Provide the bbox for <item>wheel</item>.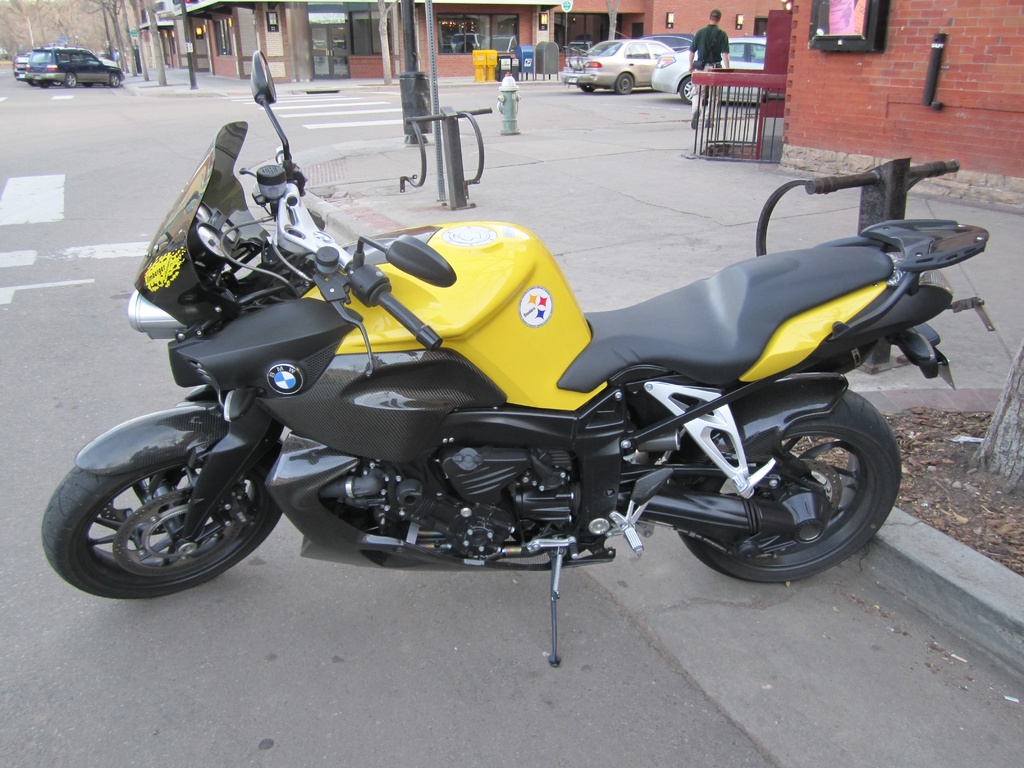
107/71/123/88.
